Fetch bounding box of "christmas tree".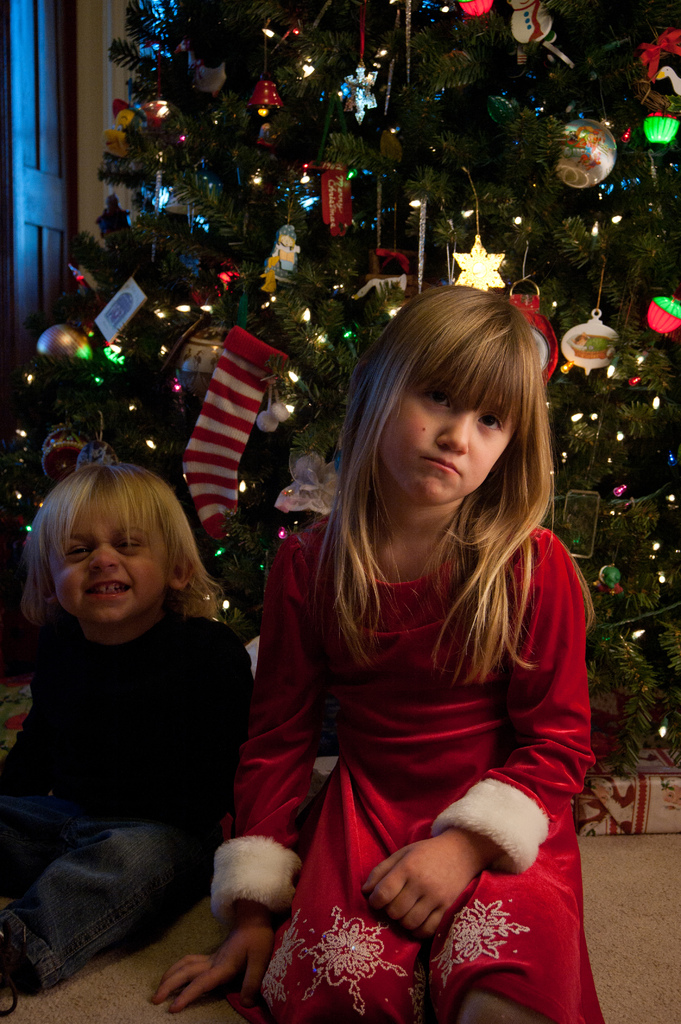
Bbox: locate(0, 8, 680, 785).
